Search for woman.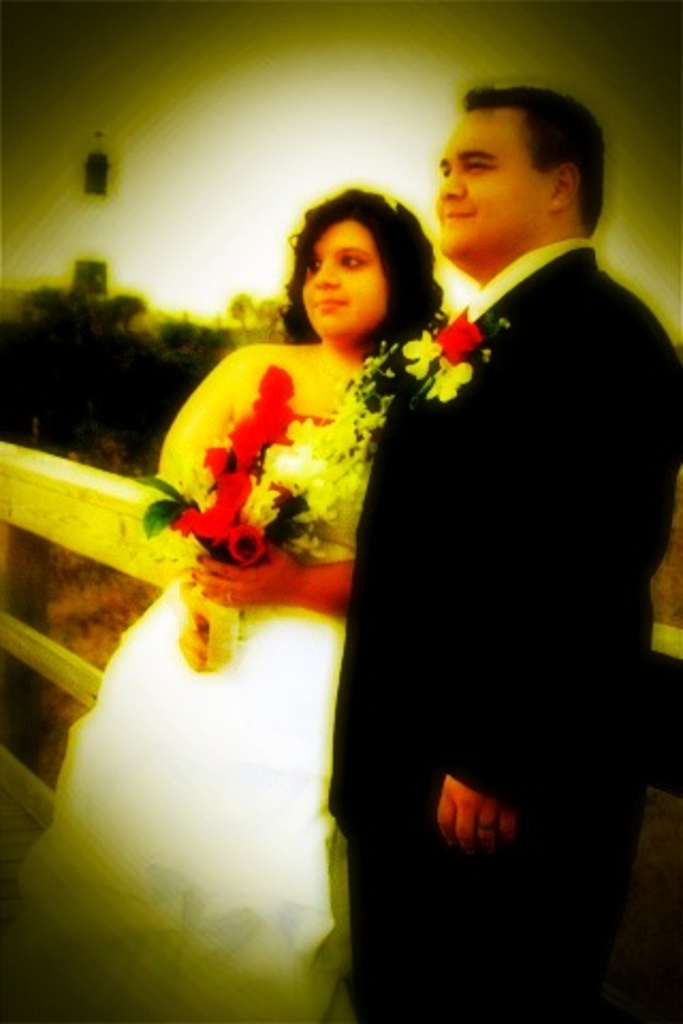
Found at {"left": 0, "top": 177, "right": 450, "bottom": 1022}.
